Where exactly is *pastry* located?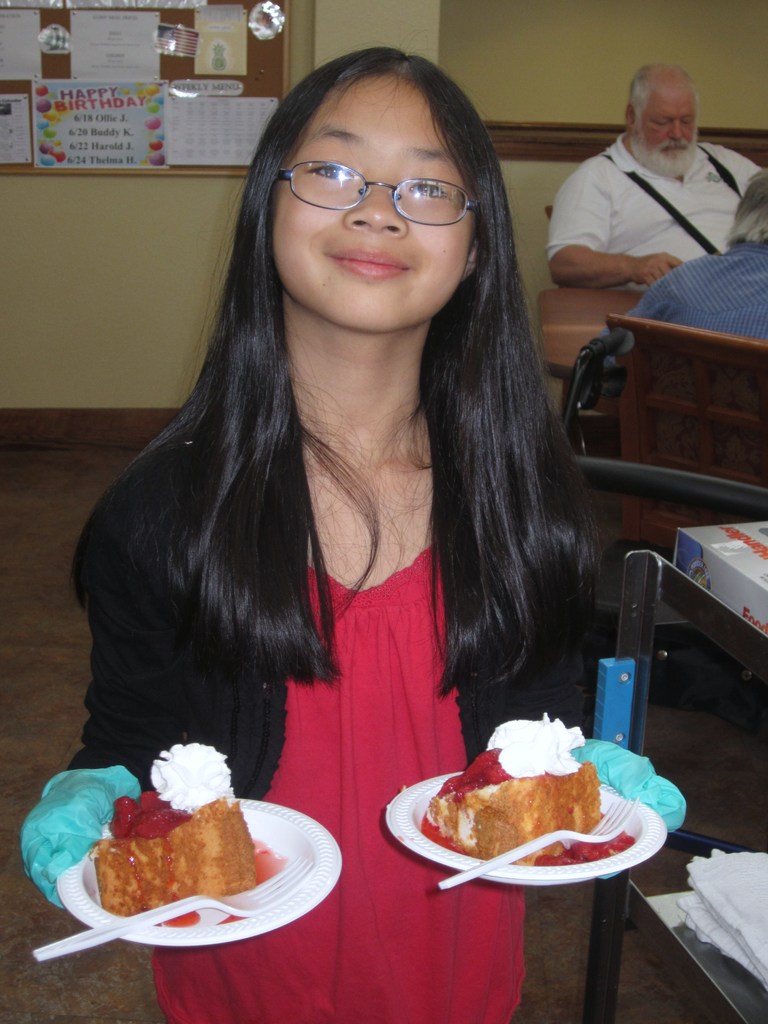
Its bounding box is pyautogui.locateOnScreen(425, 706, 607, 869).
